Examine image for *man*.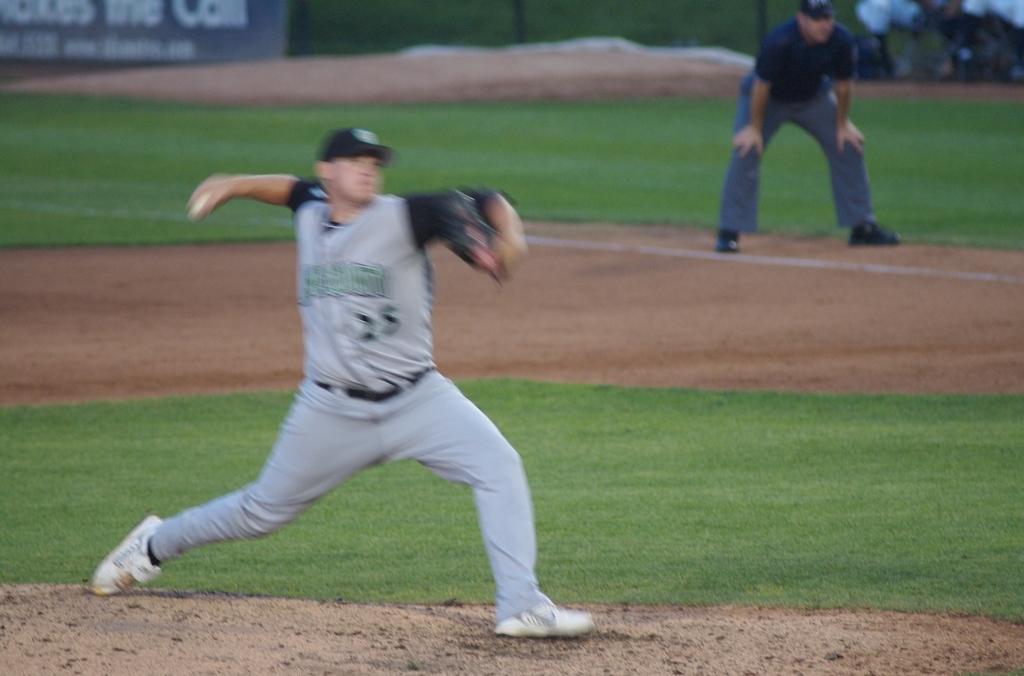
Examination result: l=96, t=134, r=577, b=625.
